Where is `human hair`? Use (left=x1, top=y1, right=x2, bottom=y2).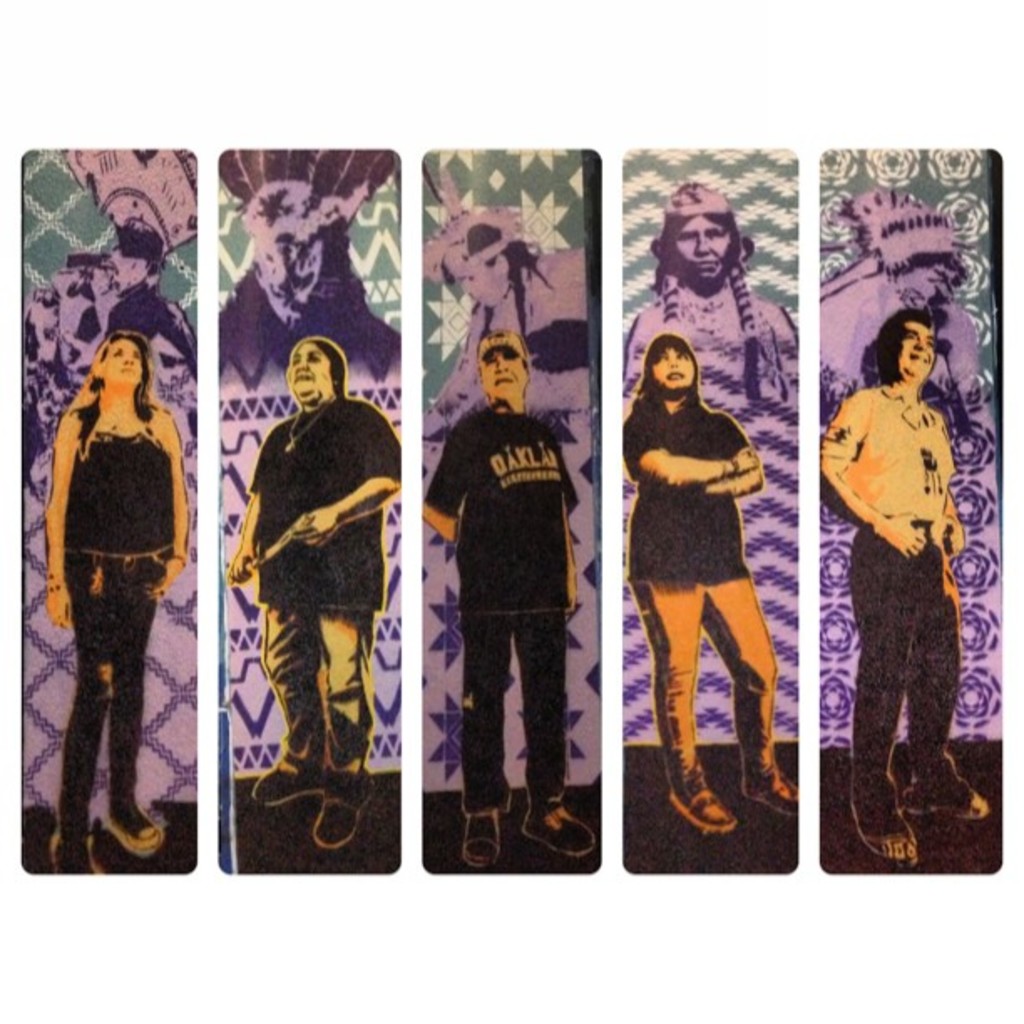
(left=75, top=333, right=154, bottom=447).
